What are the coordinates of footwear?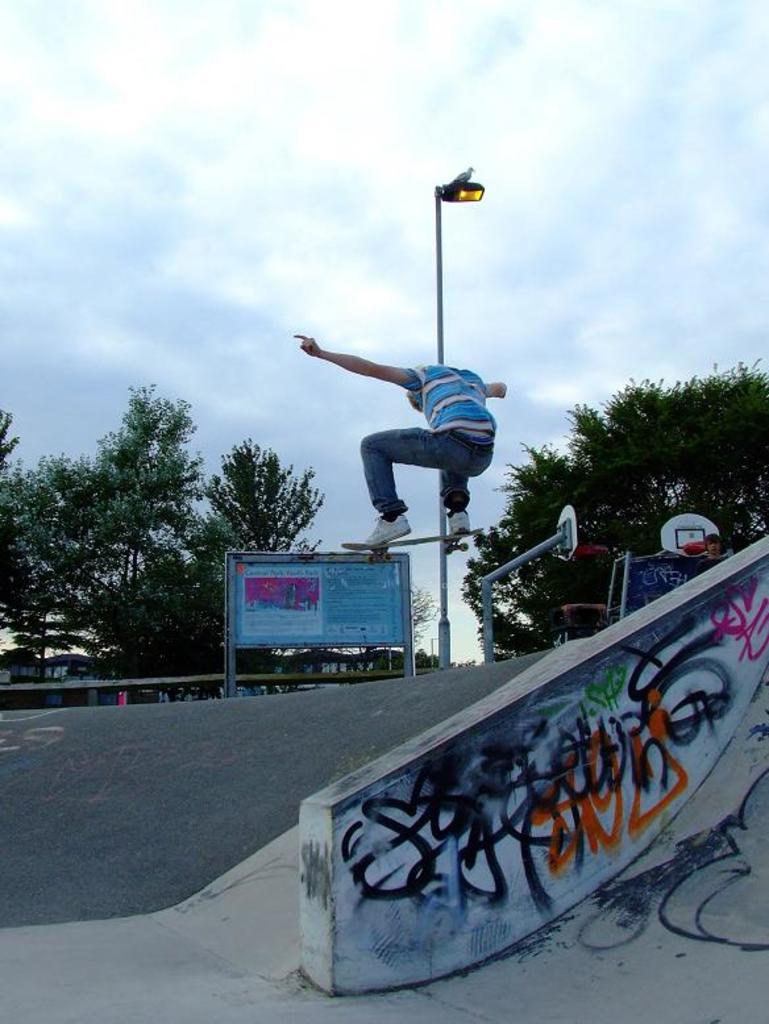
[x1=363, y1=515, x2=412, y2=545].
